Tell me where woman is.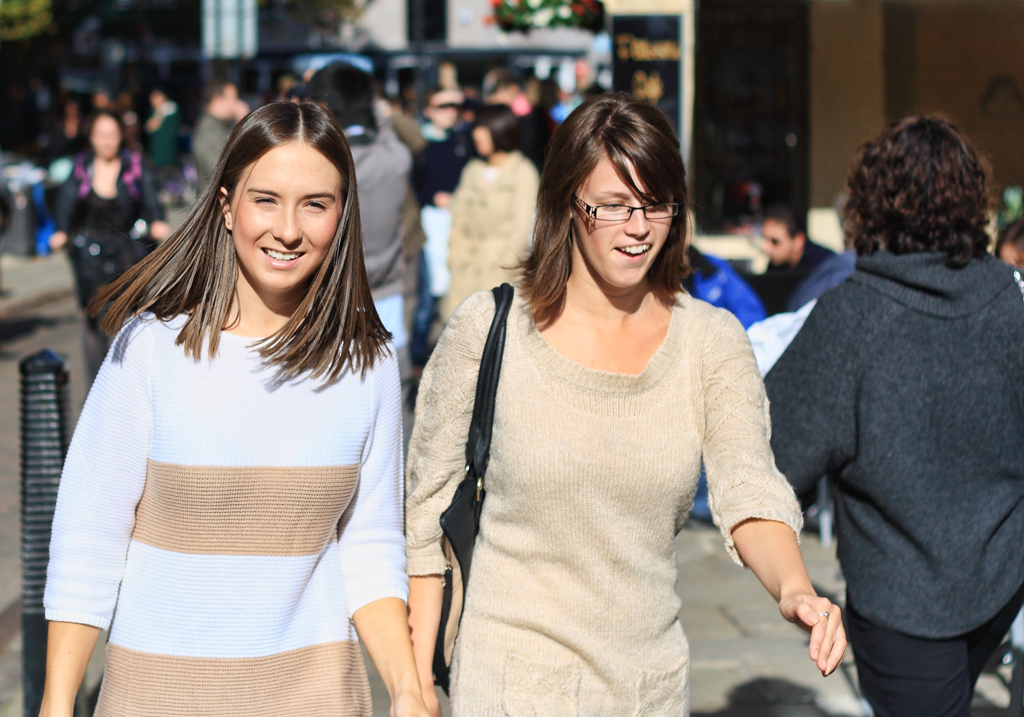
woman is at l=401, t=104, r=825, b=697.
